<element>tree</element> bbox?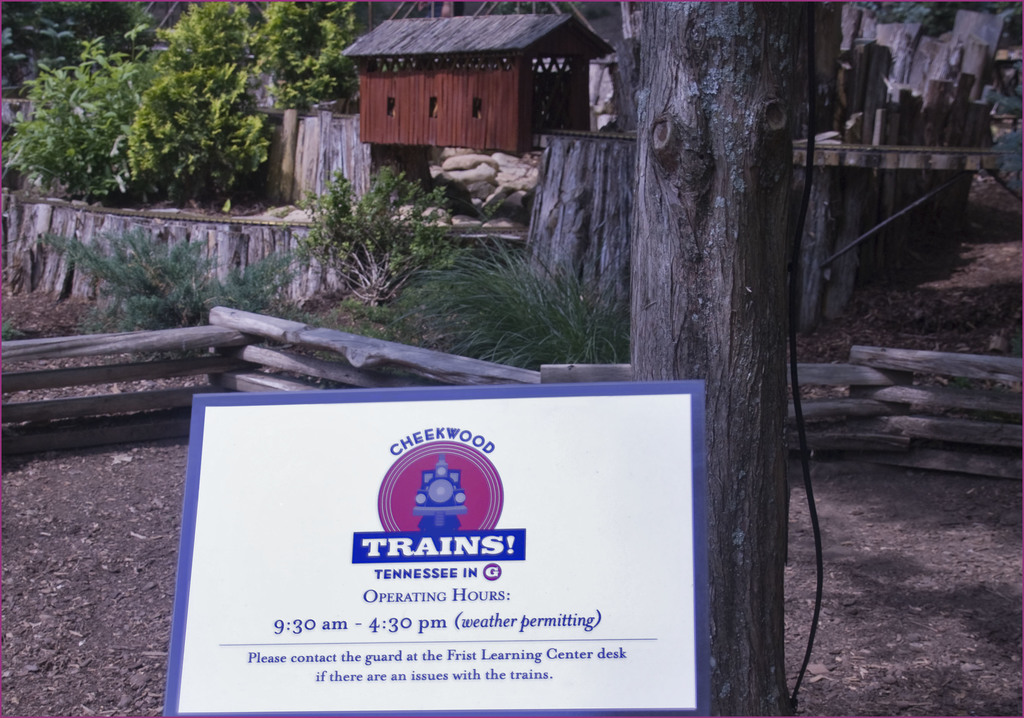
(616,0,789,715)
